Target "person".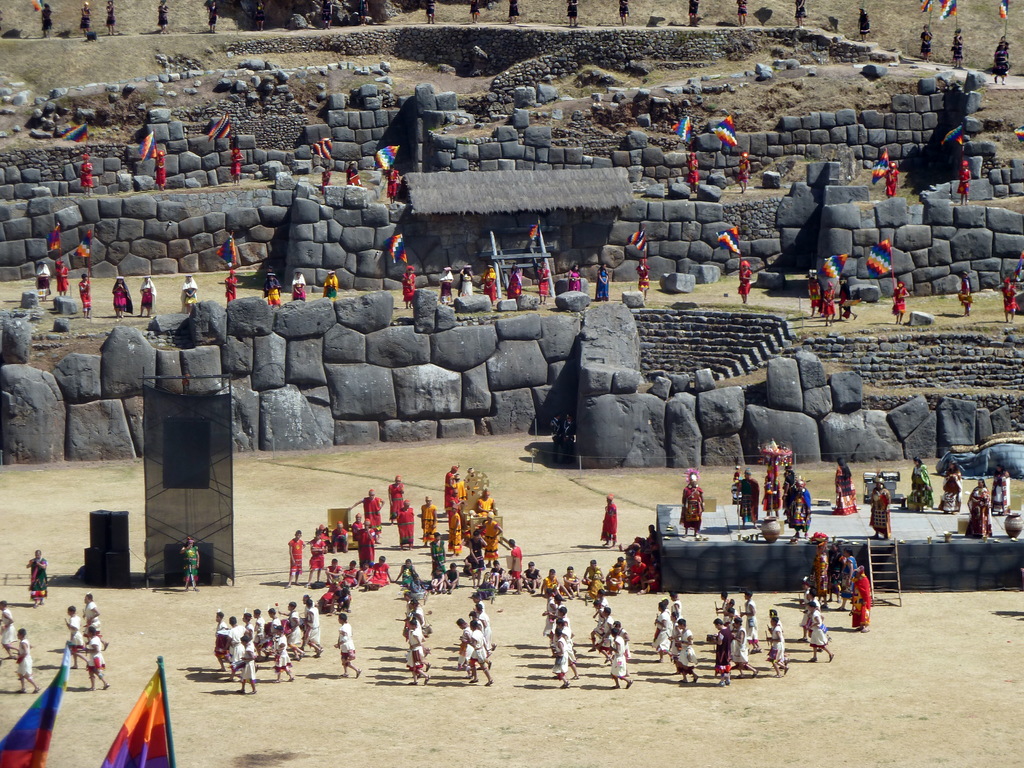
Target region: [762,620,788,679].
